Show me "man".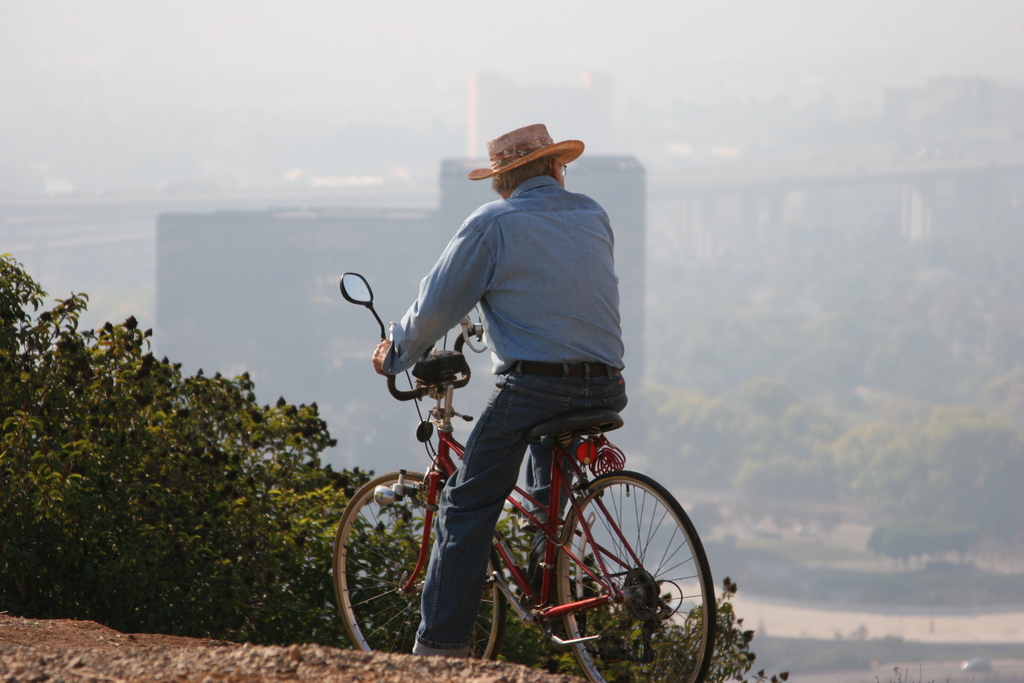
"man" is here: <bbox>371, 120, 625, 662</bbox>.
